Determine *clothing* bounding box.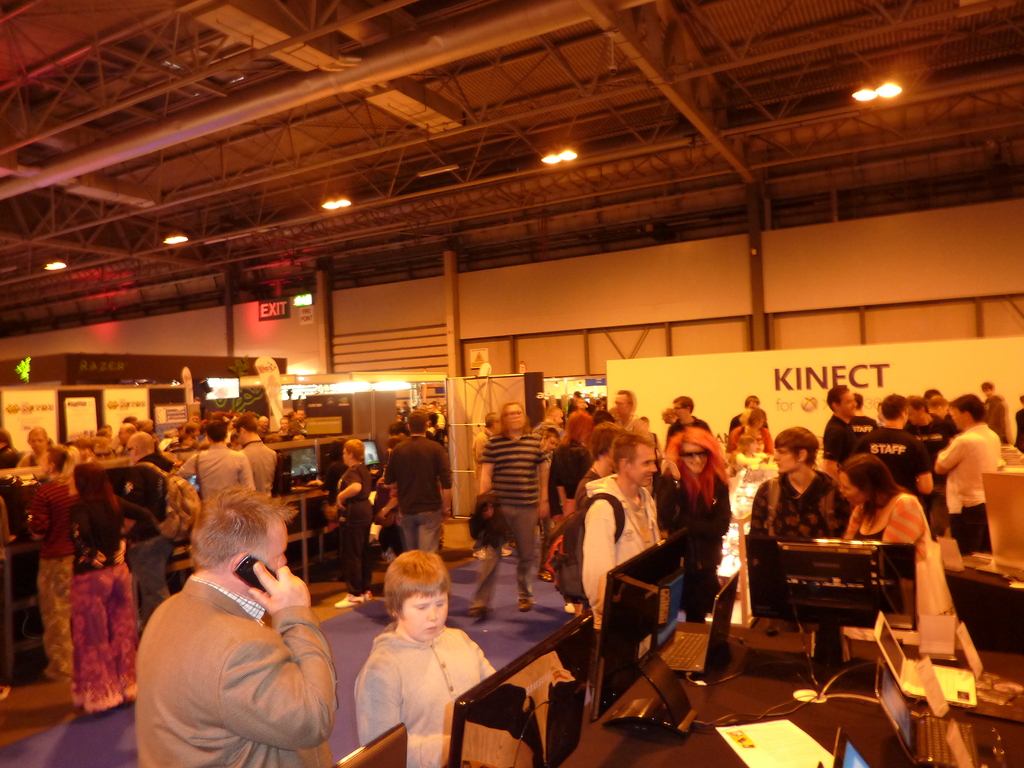
Determined: locate(548, 436, 591, 566).
